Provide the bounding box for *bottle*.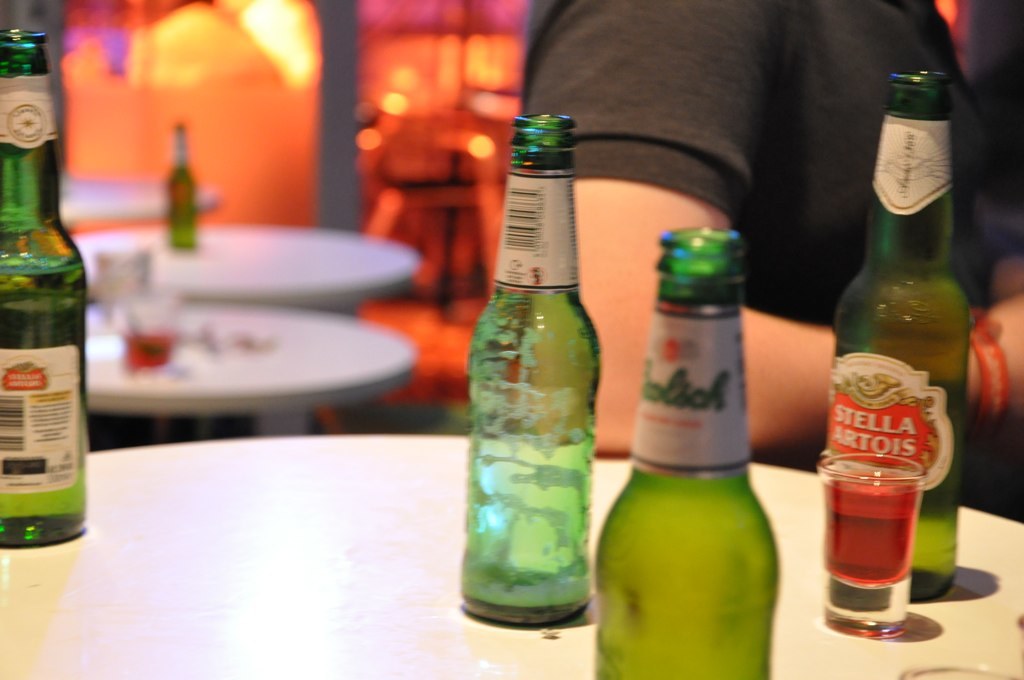
(x1=161, y1=118, x2=203, y2=250).
